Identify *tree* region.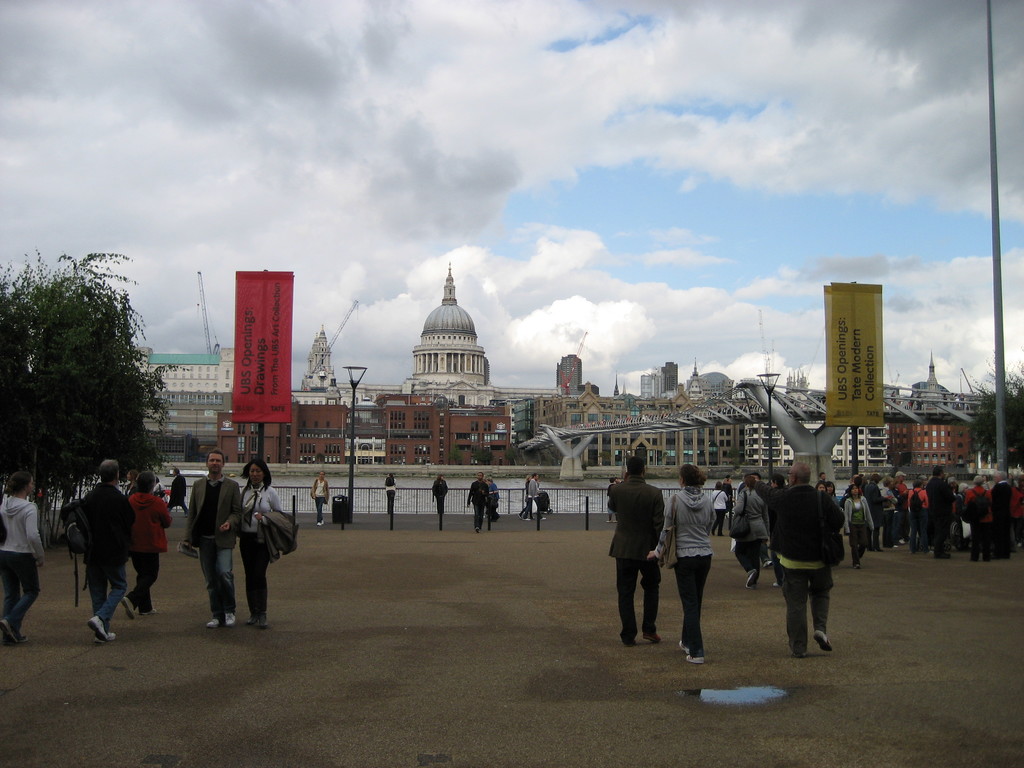
Region: {"left": 0, "top": 254, "right": 189, "bottom": 540}.
